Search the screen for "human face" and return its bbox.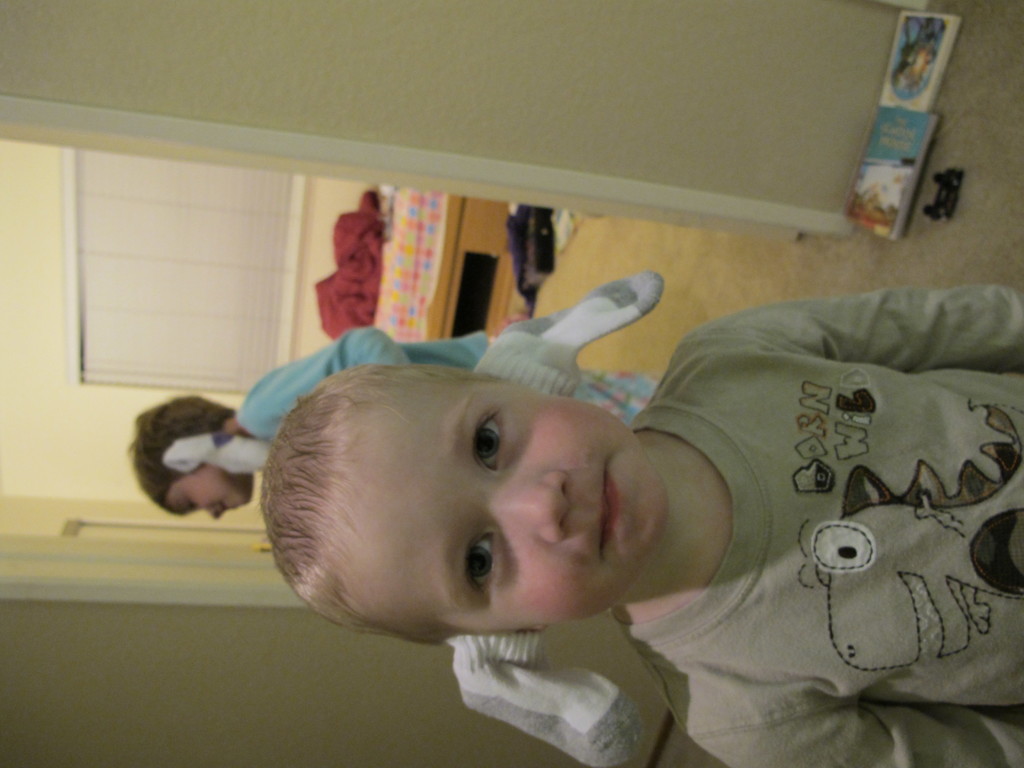
Found: x1=355, y1=377, x2=668, y2=628.
